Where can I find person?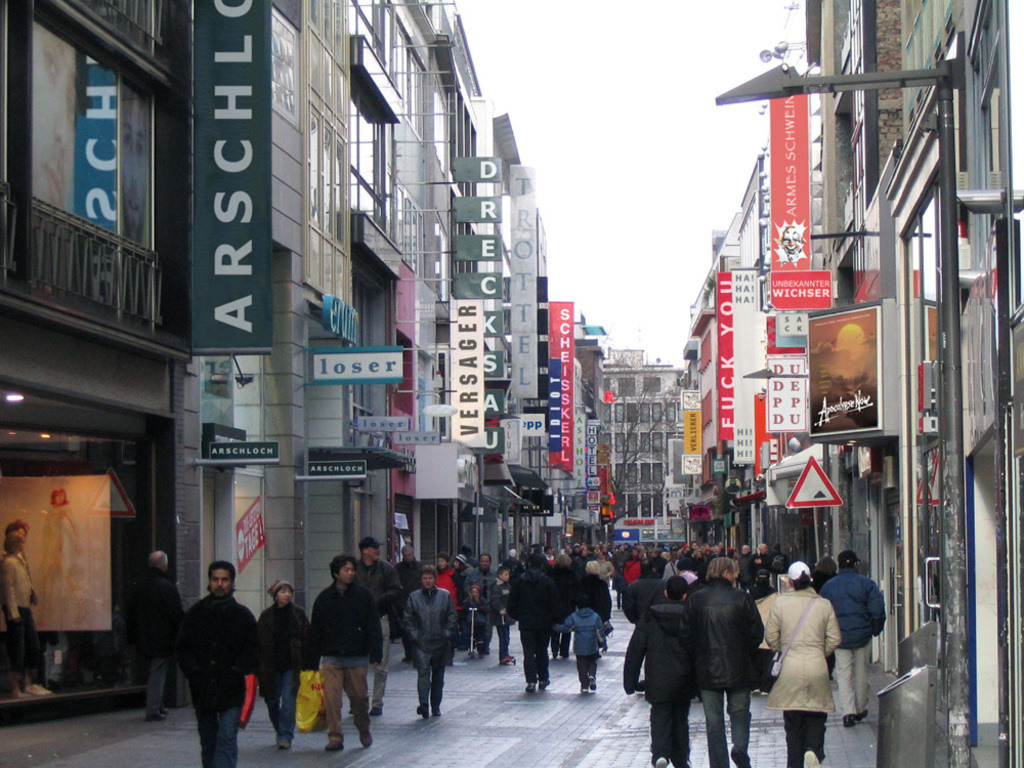
You can find it at 401 564 458 716.
